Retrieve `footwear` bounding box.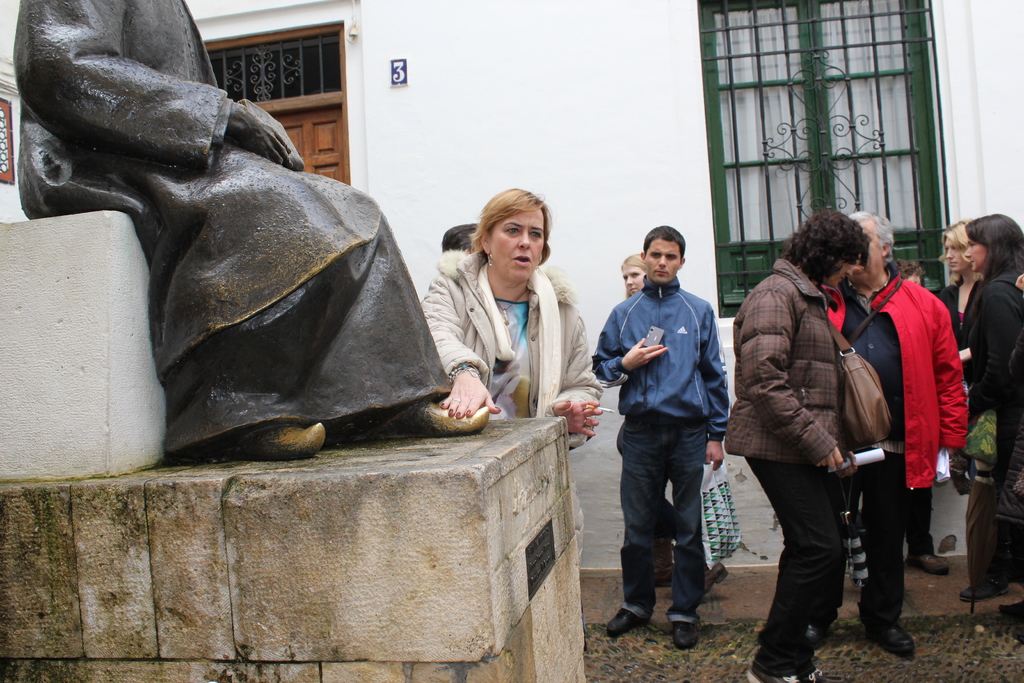
Bounding box: select_region(811, 614, 858, 641).
